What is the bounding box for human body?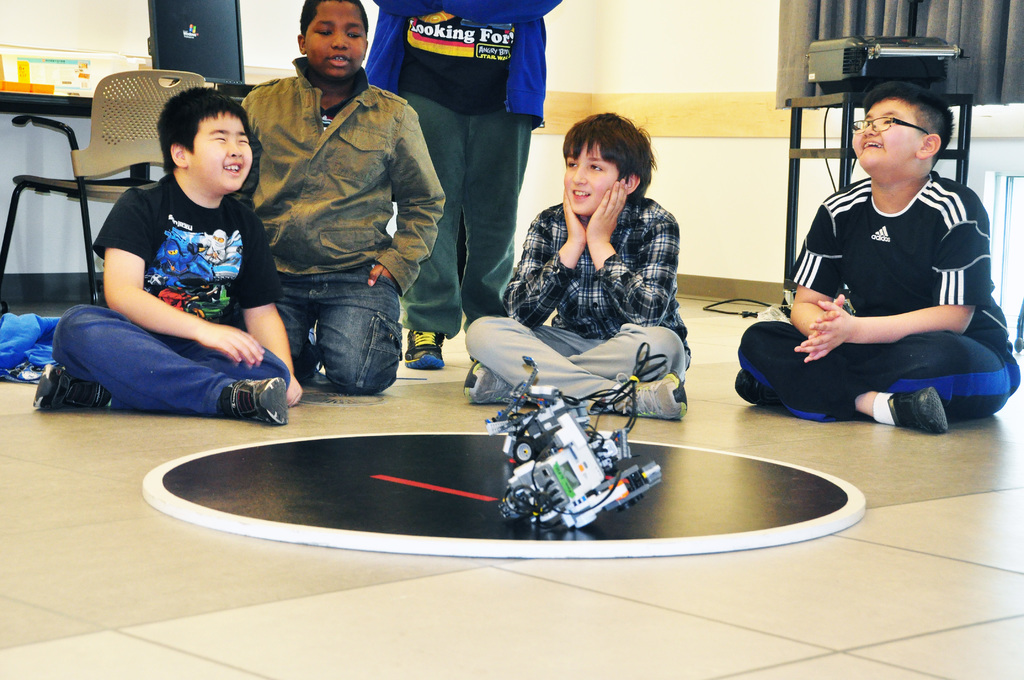
{"left": 362, "top": 0, "right": 560, "bottom": 369}.
